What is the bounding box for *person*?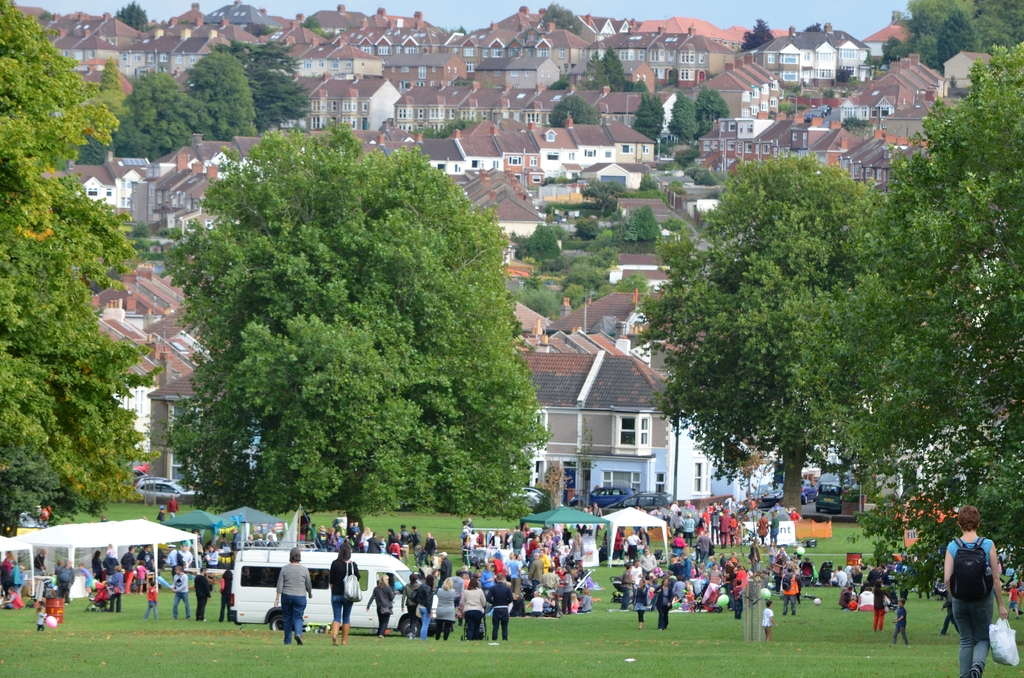
crop(721, 561, 737, 609).
